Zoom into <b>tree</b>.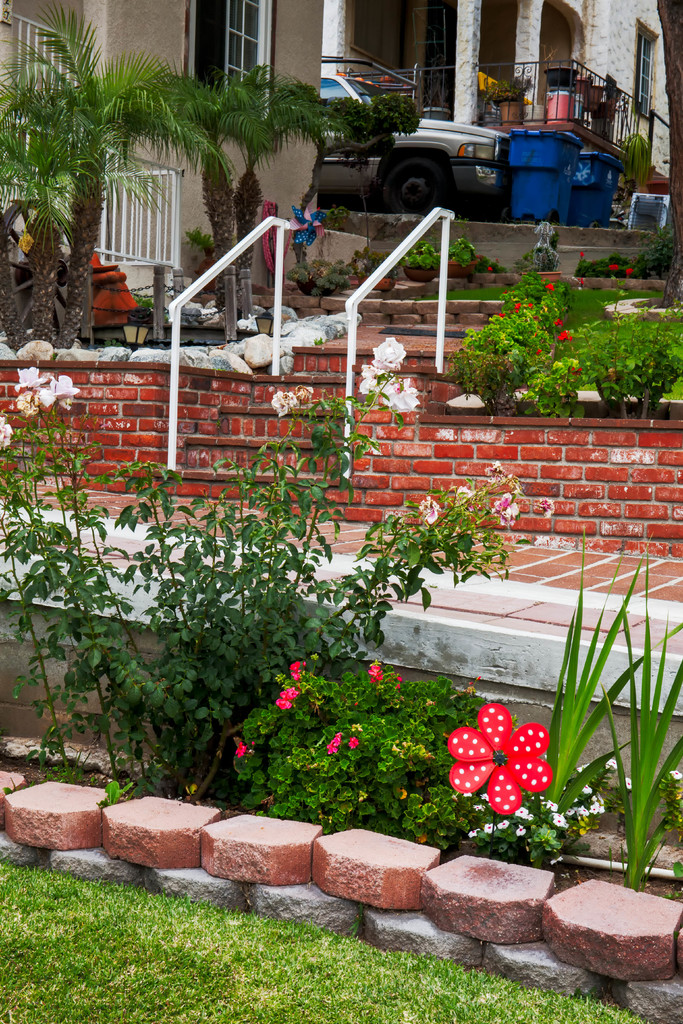
Zoom target: locate(174, 67, 358, 338).
